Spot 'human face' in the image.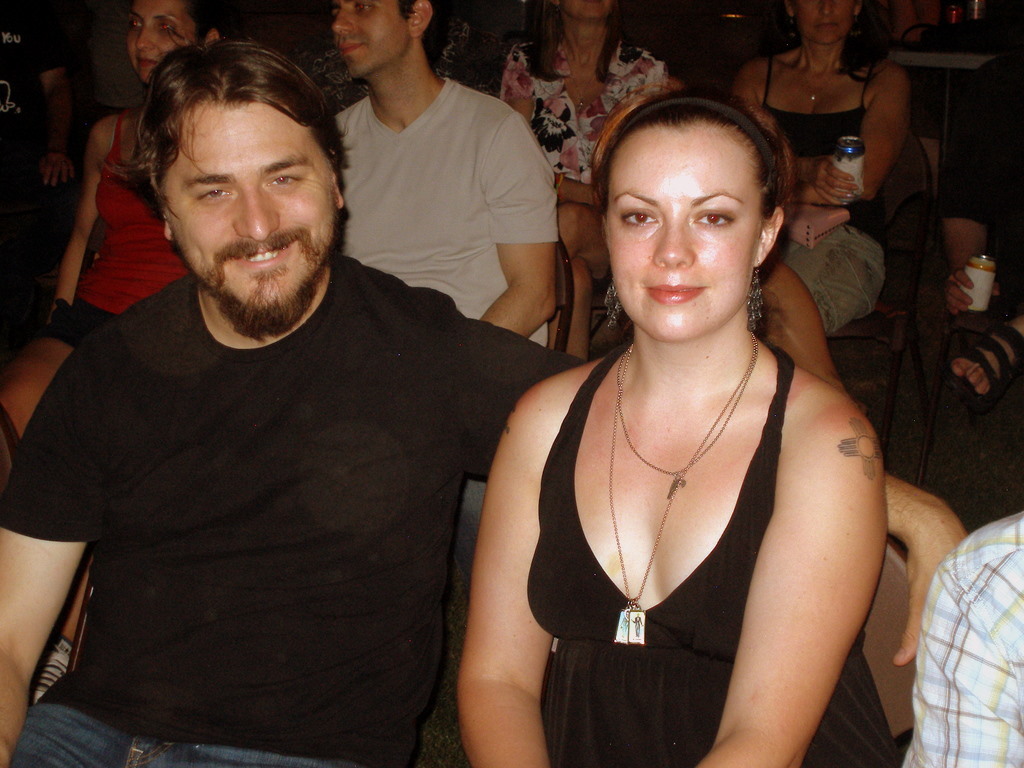
'human face' found at l=158, t=107, r=336, b=325.
